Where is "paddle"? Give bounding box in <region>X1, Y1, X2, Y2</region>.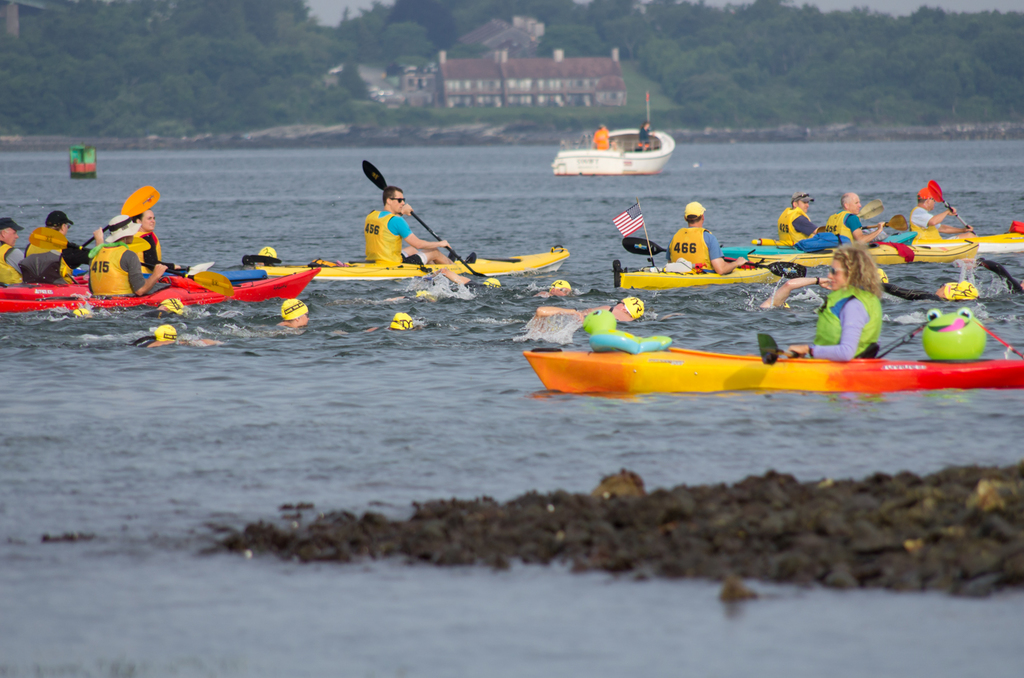
<region>623, 237, 805, 281</region>.
